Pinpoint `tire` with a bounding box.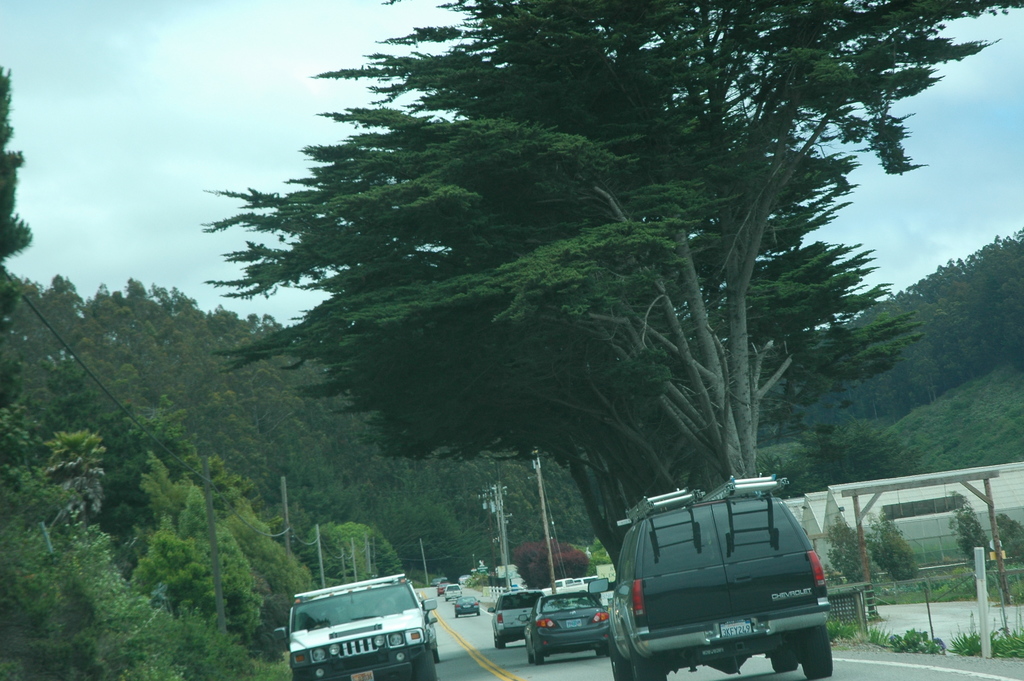
box=[772, 653, 798, 670].
